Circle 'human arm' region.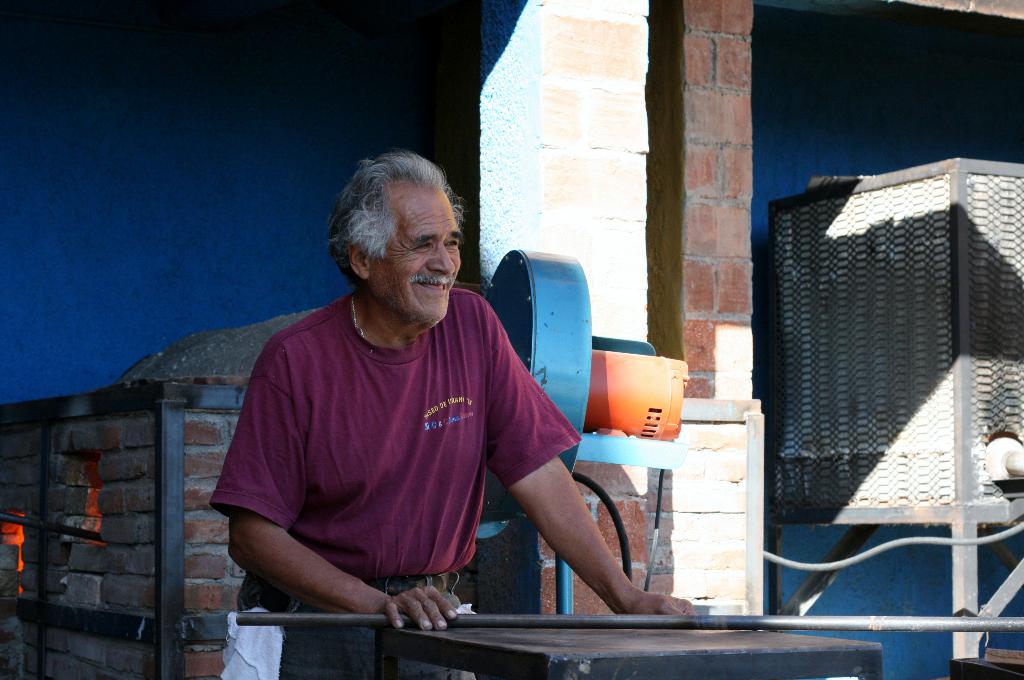
Region: (478, 298, 697, 612).
